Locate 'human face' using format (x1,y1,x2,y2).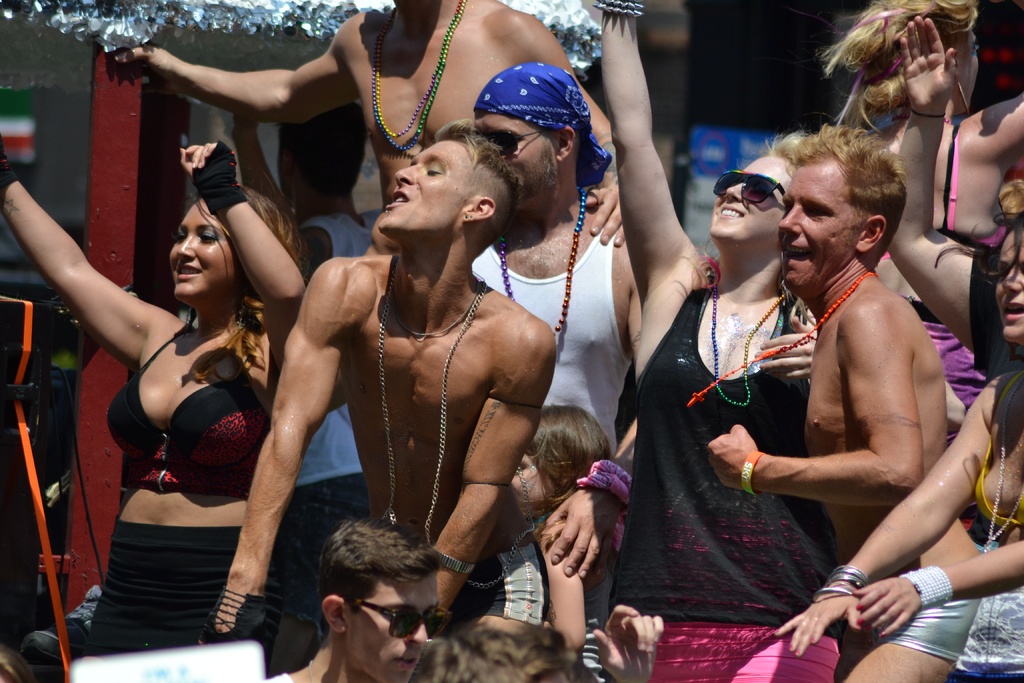
(771,159,872,292).
